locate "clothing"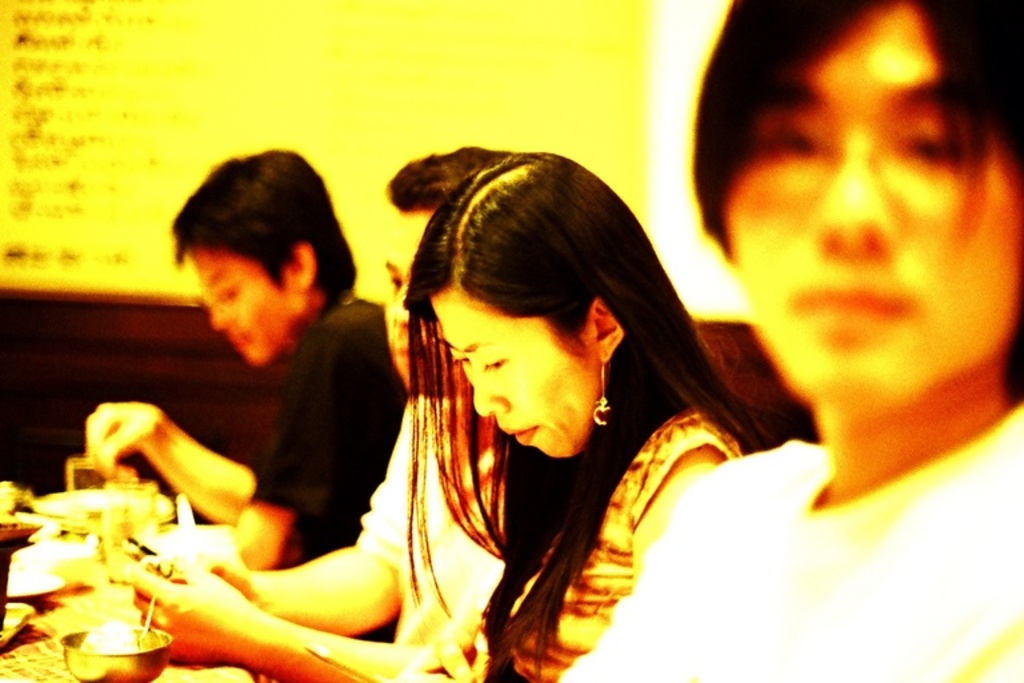
rect(563, 403, 1023, 682)
